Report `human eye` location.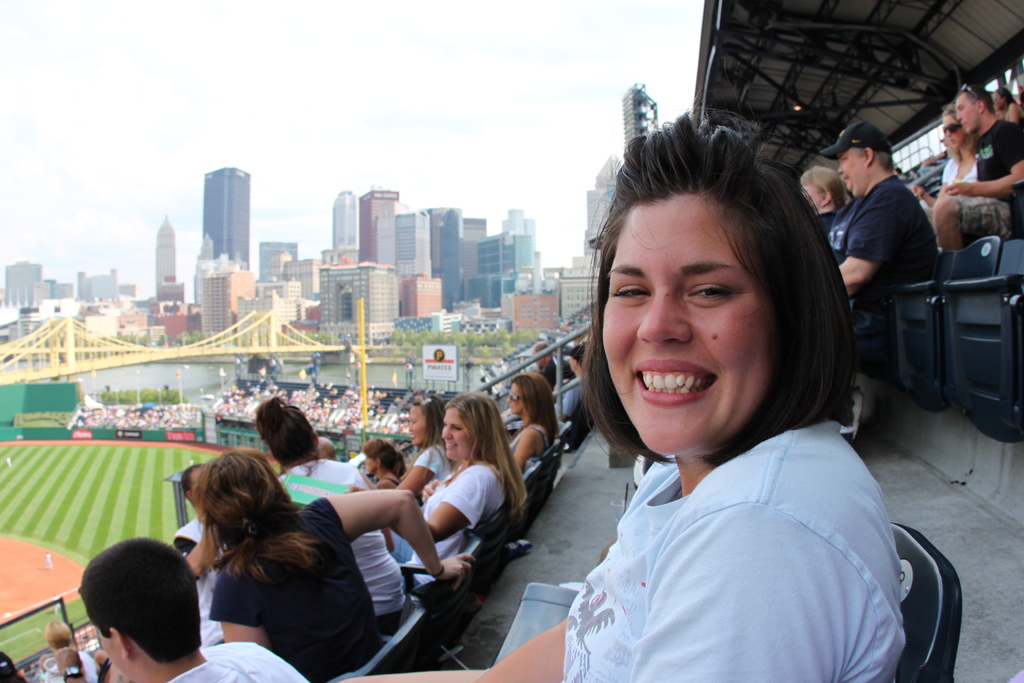
Report: {"x1": 609, "y1": 281, "x2": 652, "y2": 303}.
